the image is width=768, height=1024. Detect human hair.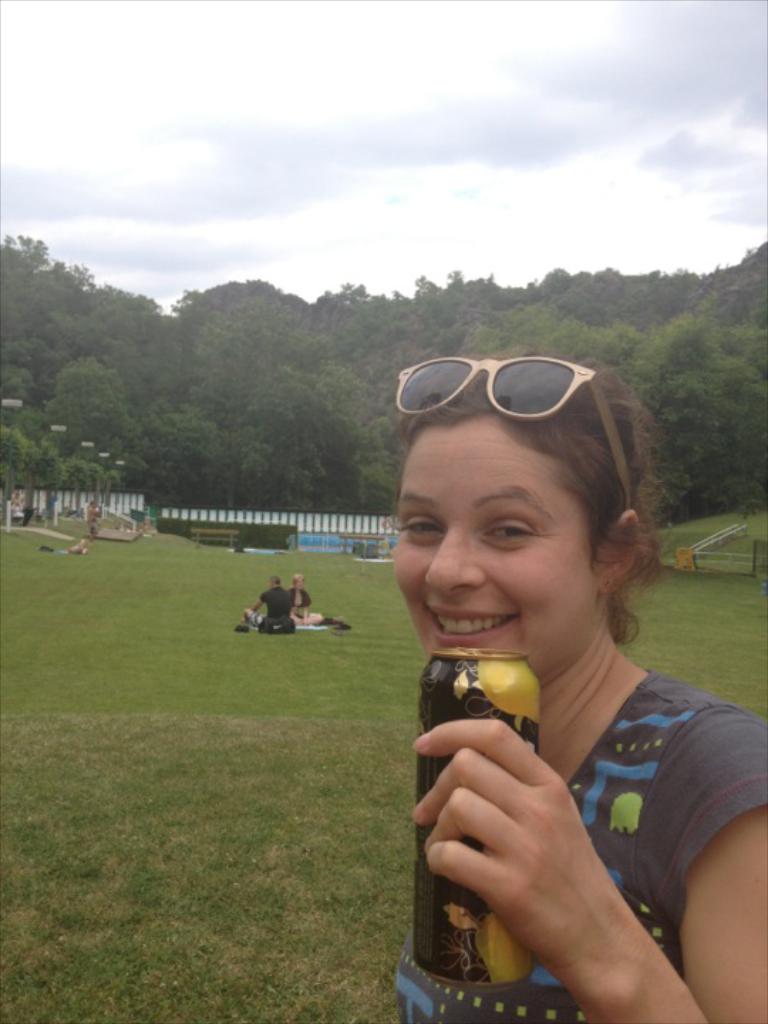
Detection: region(394, 358, 668, 649).
